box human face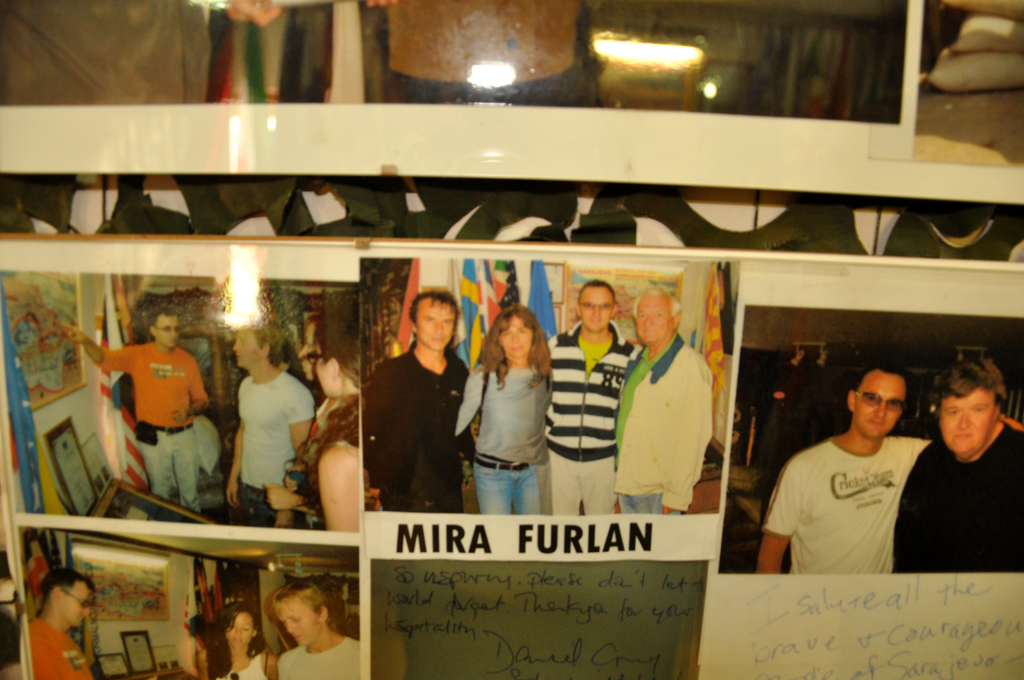
box(635, 294, 676, 349)
